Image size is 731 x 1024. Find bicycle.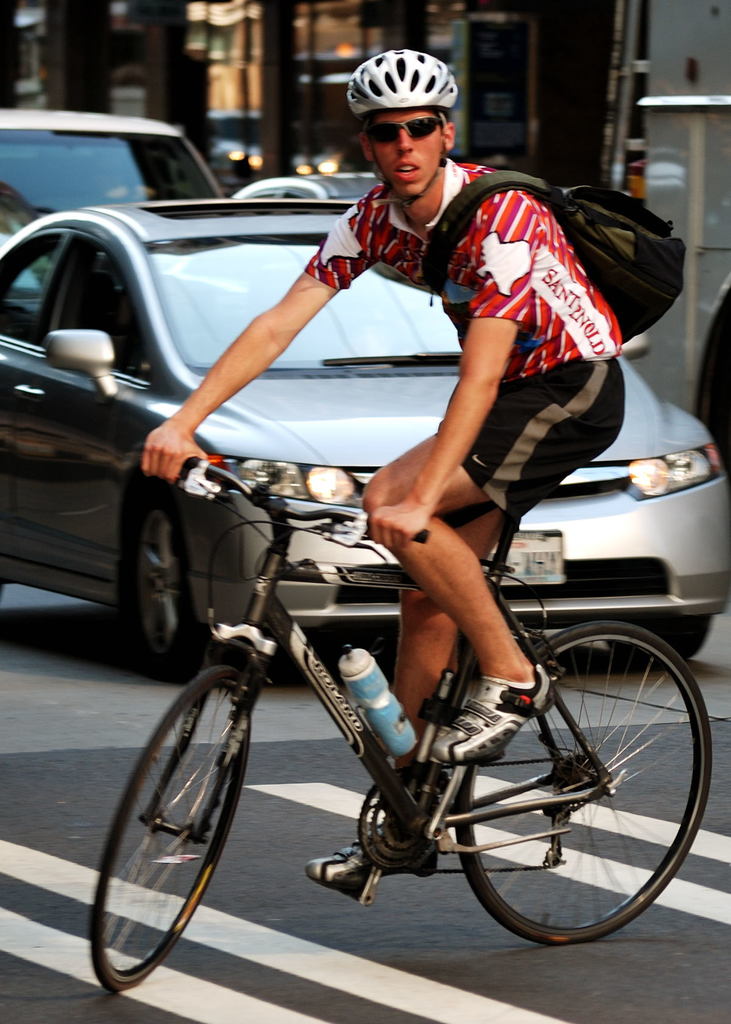
bbox=(100, 453, 722, 997).
